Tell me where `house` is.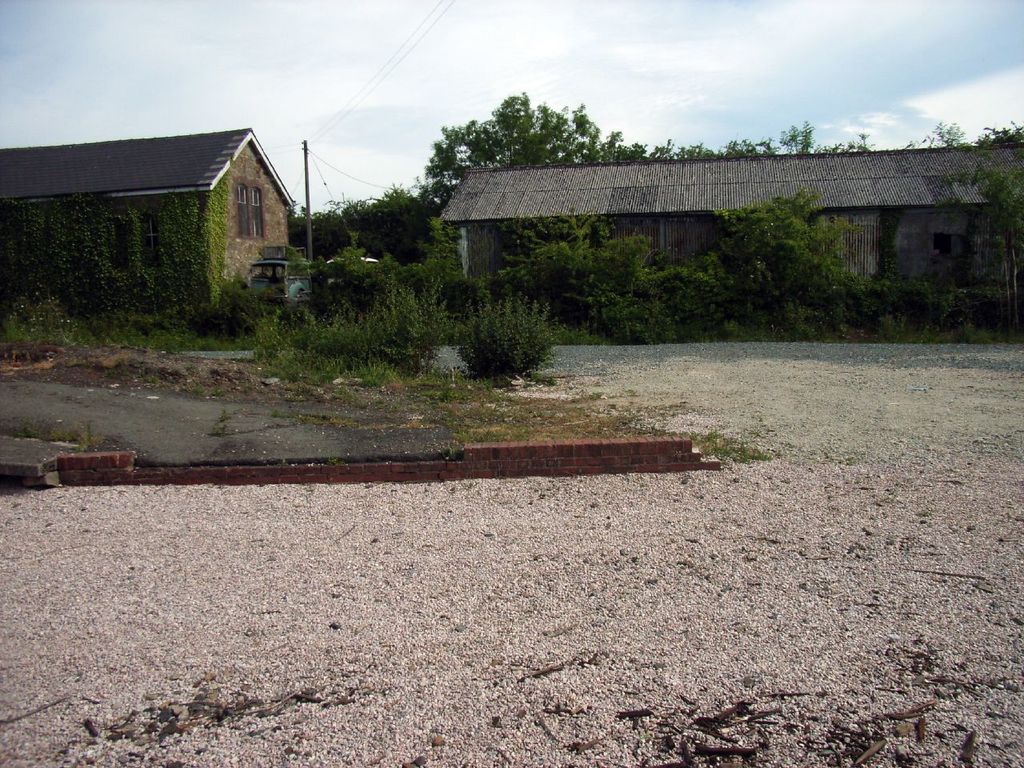
`house` is at [x1=438, y1=154, x2=1015, y2=294].
